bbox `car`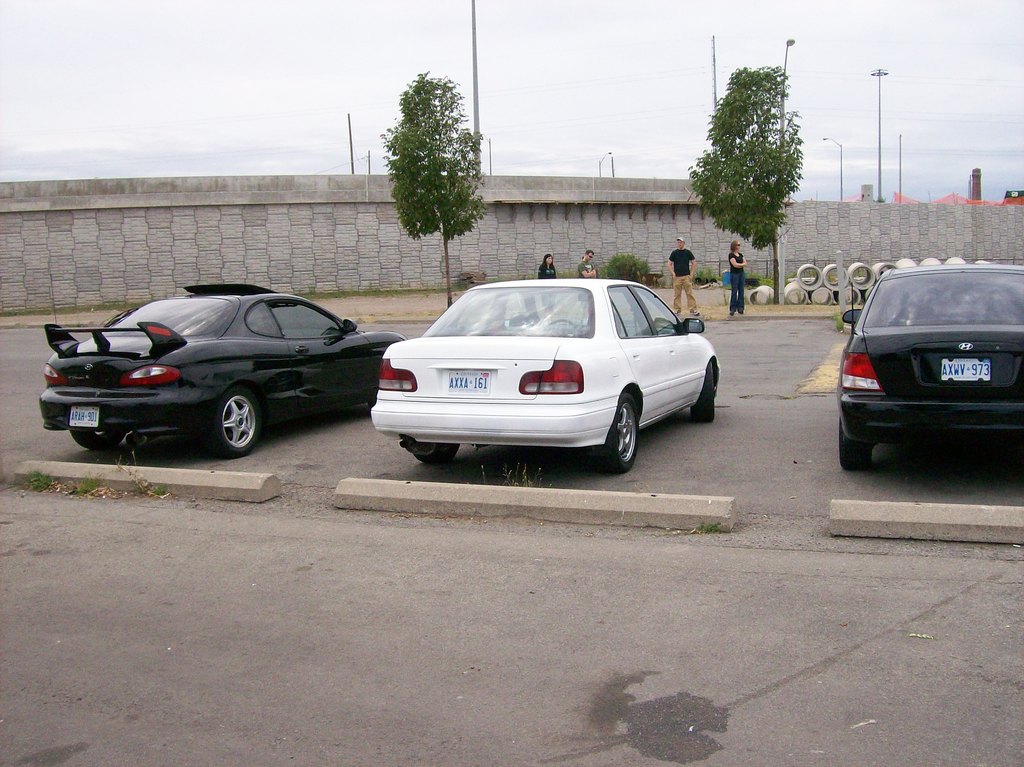
{"x1": 360, "y1": 277, "x2": 727, "y2": 475}
